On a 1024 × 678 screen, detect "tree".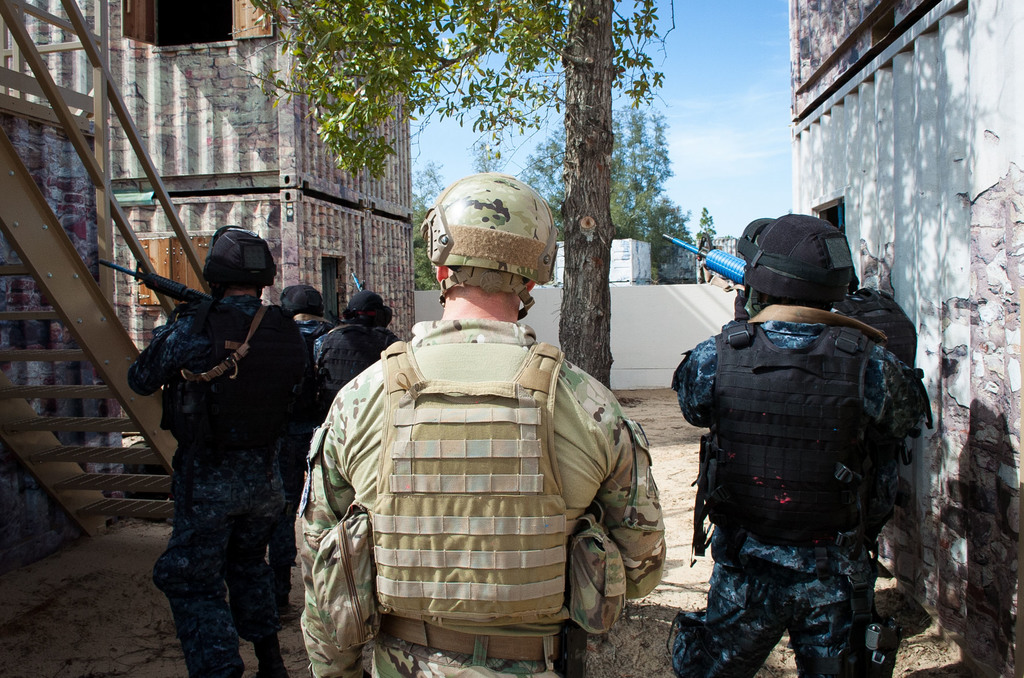
[left=409, top=133, right=509, bottom=289].
